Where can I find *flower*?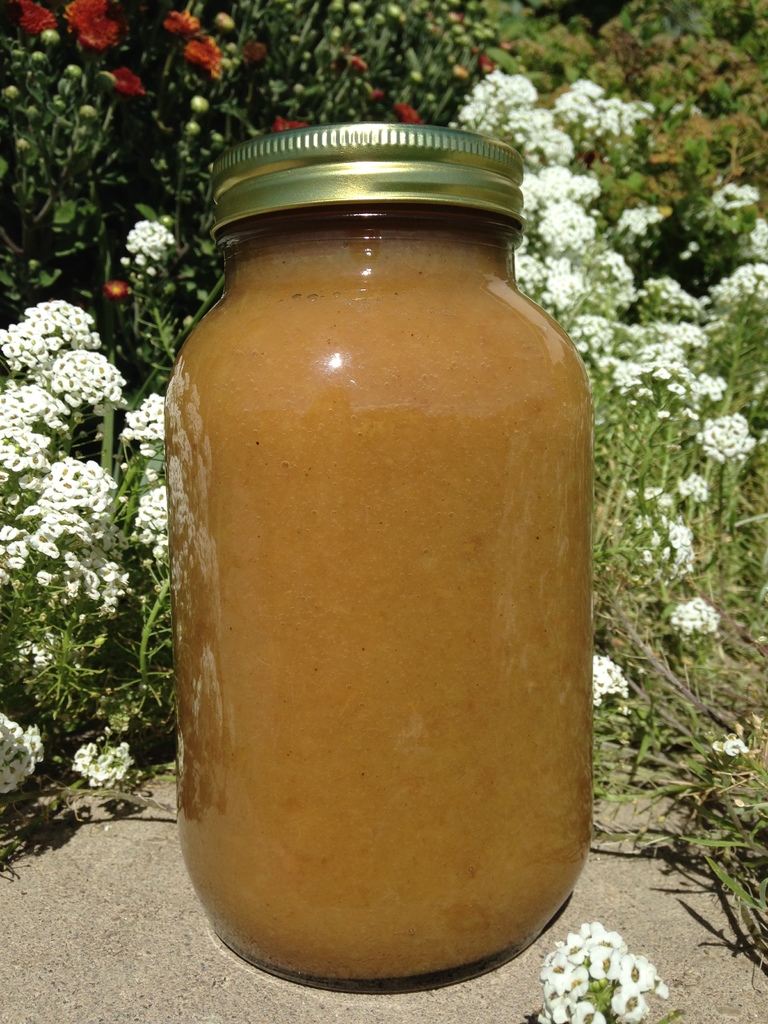
You can find it at <bbox>703, 730, 756, 767</bbox>.
